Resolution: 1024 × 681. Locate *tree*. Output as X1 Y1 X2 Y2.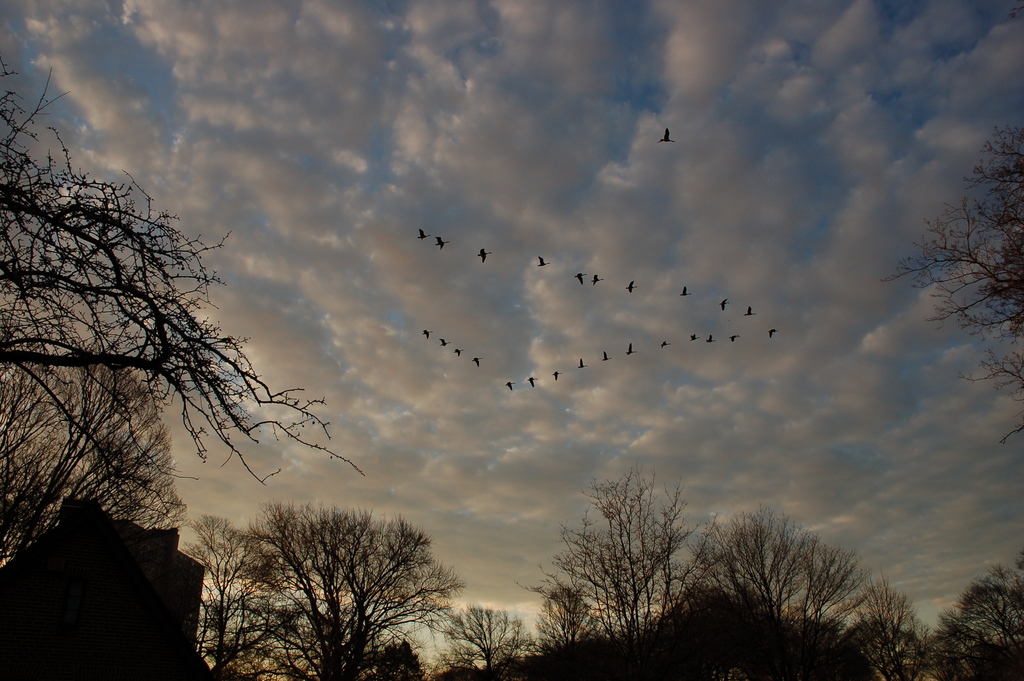
0 336 186 568.
